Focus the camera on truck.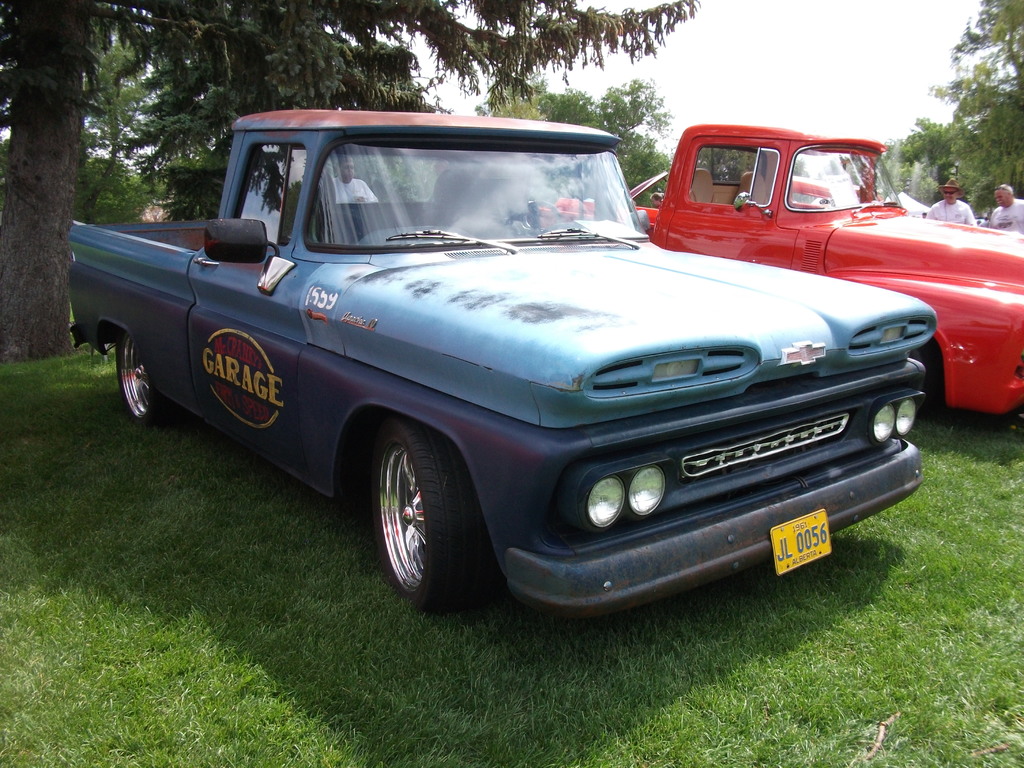
Focus region: BBox(525, 118, 1023, 434).
